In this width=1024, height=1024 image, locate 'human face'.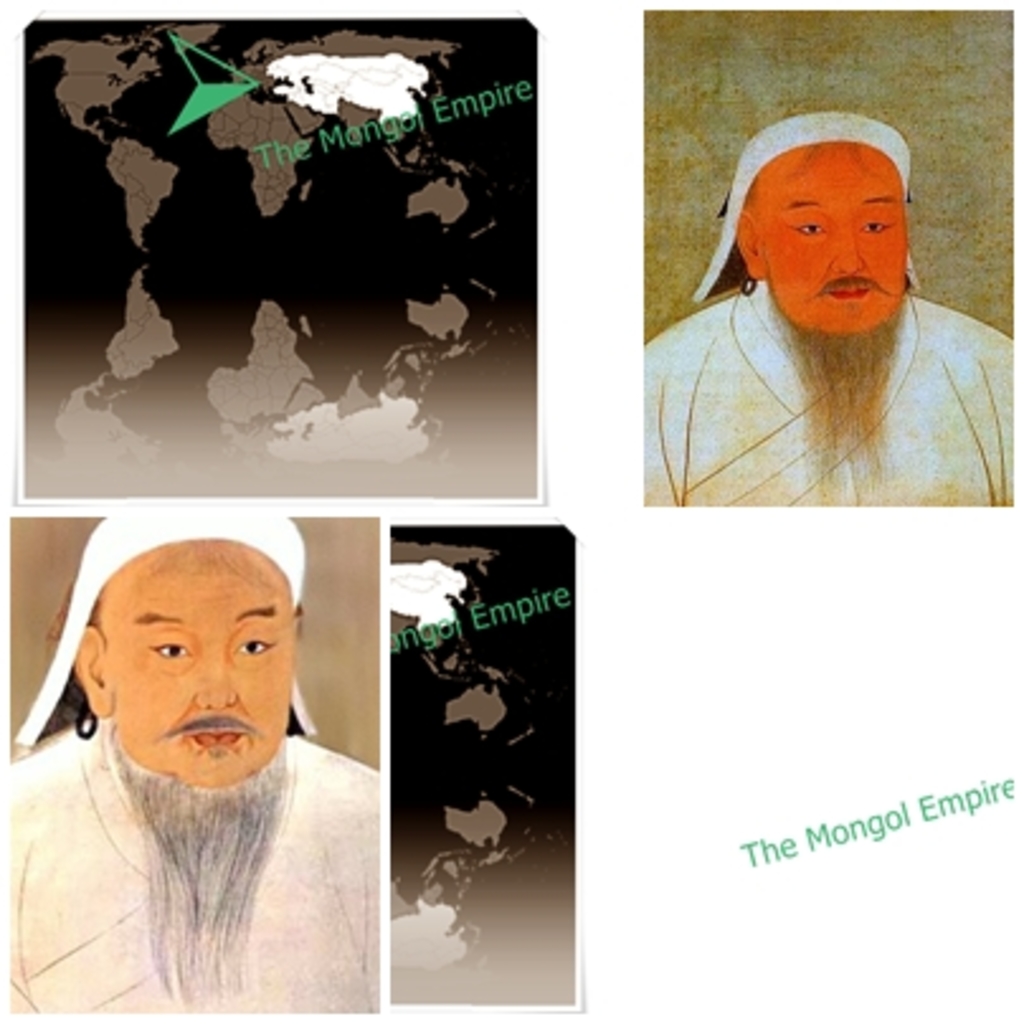
Bounding box: Rect(104, 537, 291, 796).
